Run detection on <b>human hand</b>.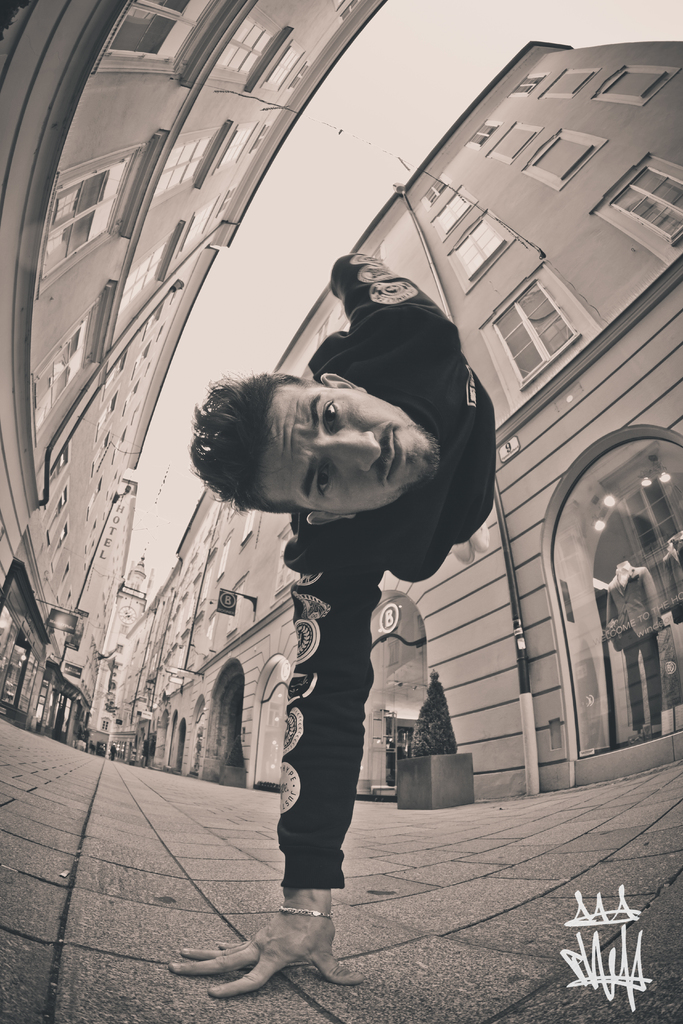
Result: <region>181, 900, 339, 1002</region>.
